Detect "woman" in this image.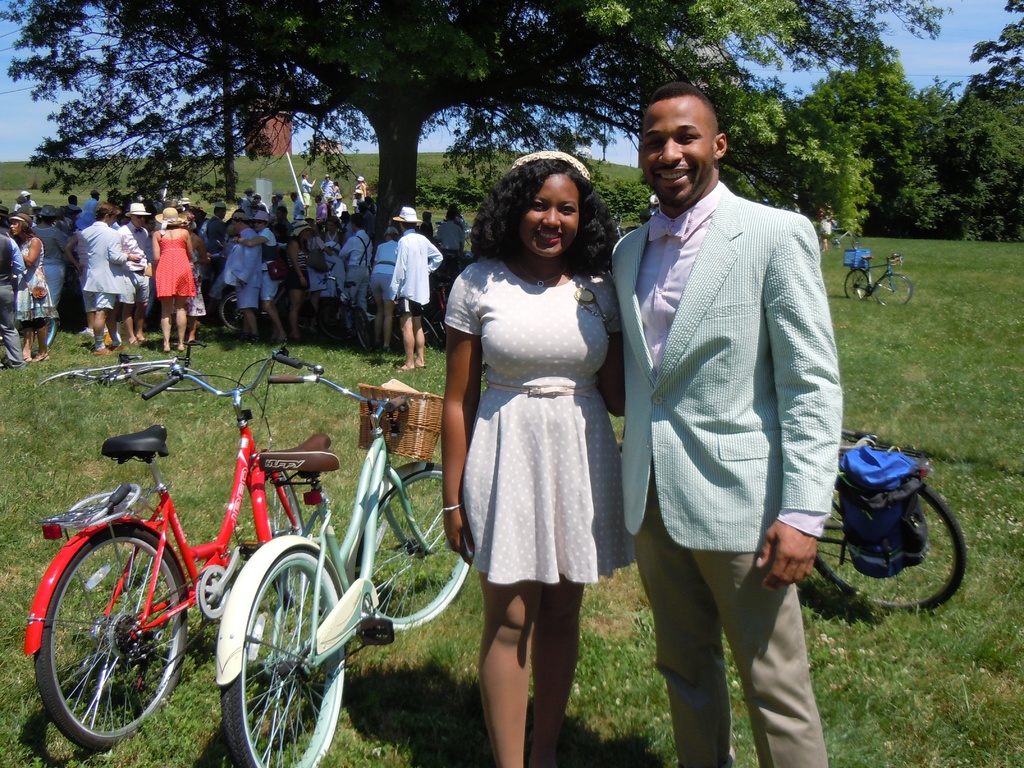
Detection: bbox=[443, 143, 621, 767].
